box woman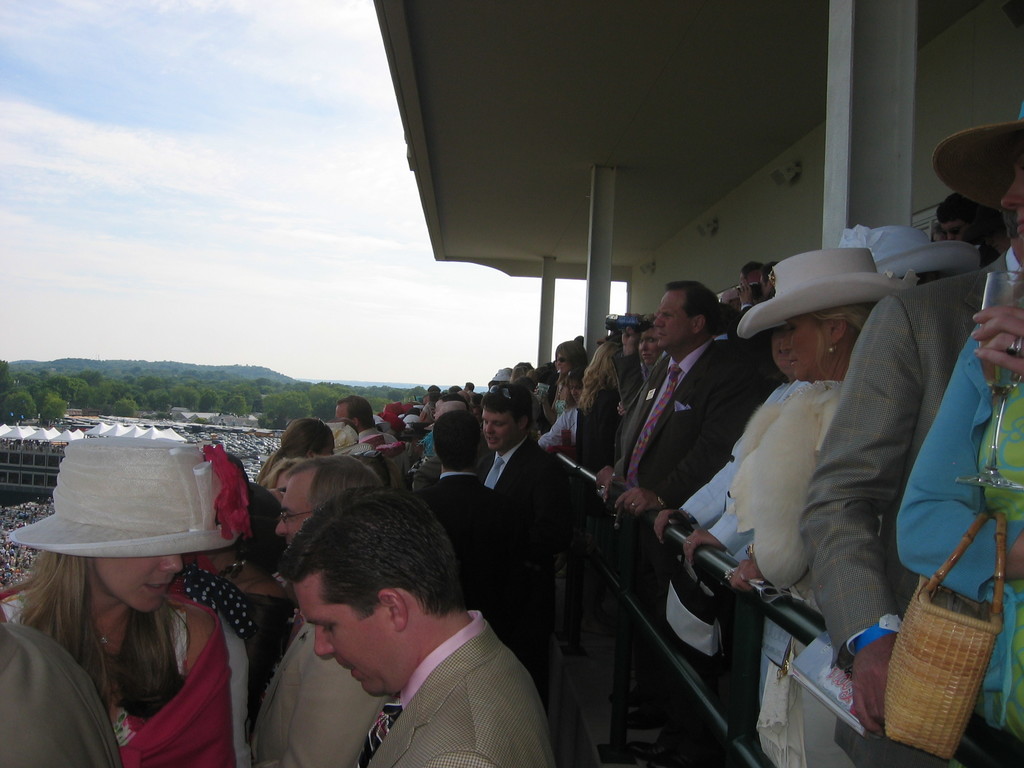
[575, 339, 624, 487]
